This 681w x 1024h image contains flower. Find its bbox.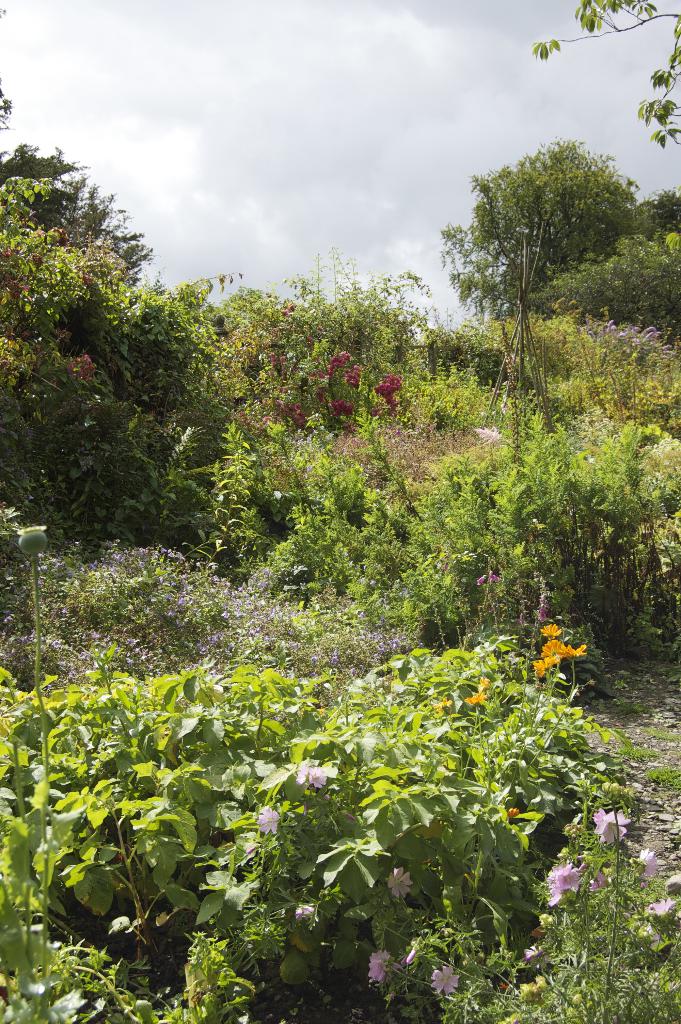
(591,869,617,888).
